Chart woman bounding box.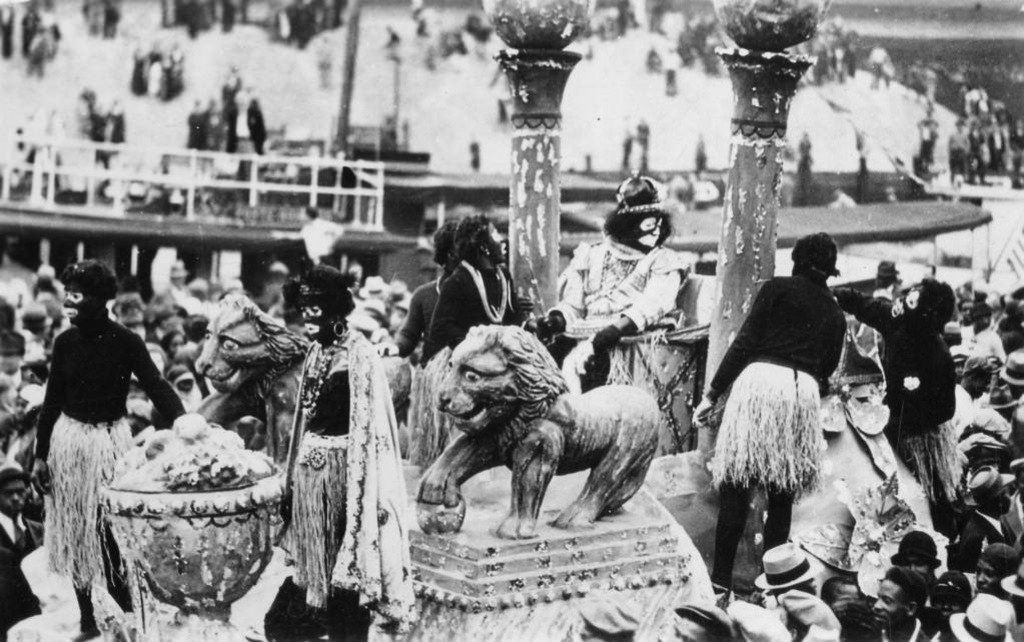
Charted: 257,269,397,641.
